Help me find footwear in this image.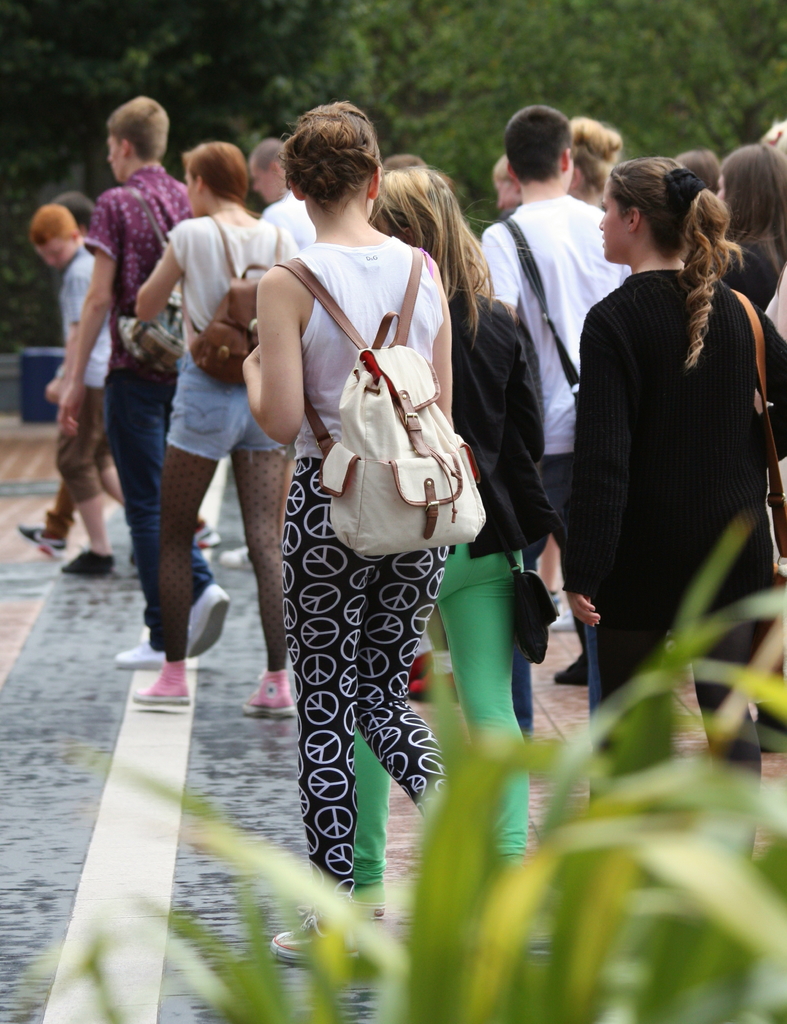
Found it: x1=113, y1=639, x2=163, y2=673.
